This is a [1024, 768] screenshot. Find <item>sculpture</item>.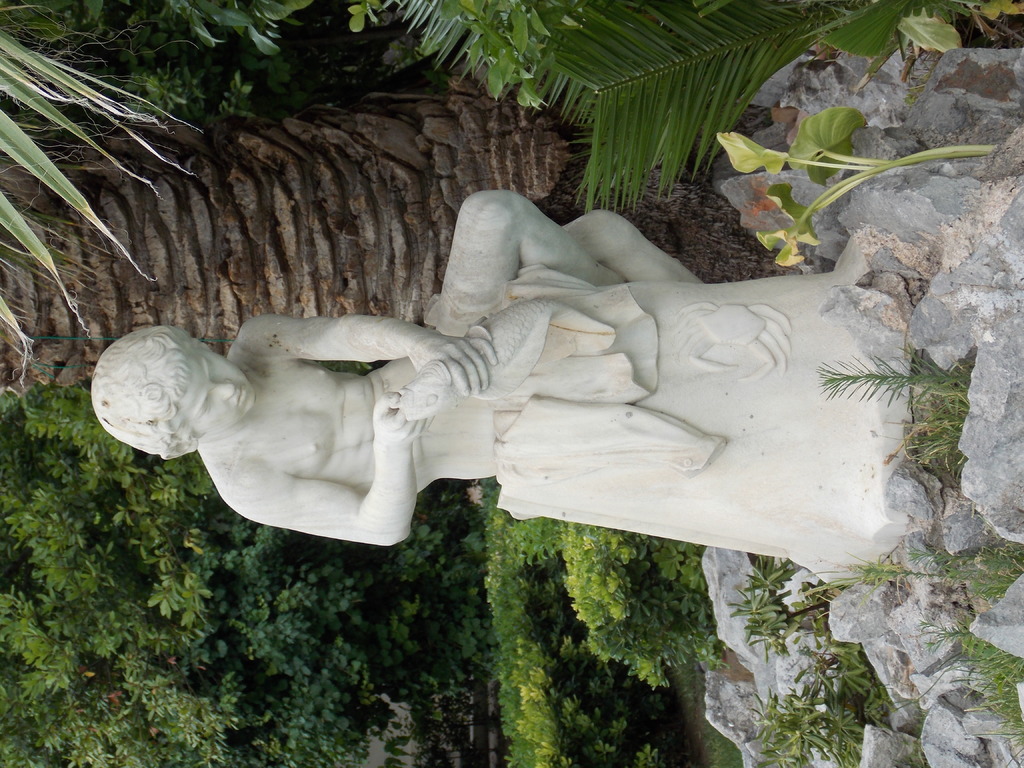
Bounding box: [left=94, top=156, right=950, bottom=597].
